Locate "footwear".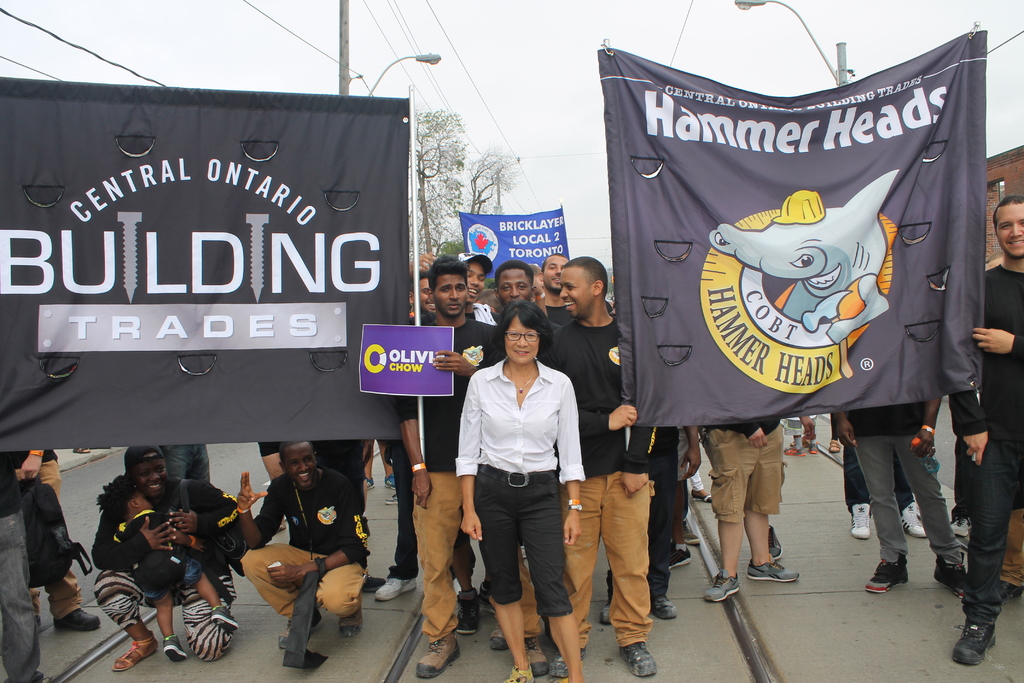
Bounding box: 858:555:909:598.
